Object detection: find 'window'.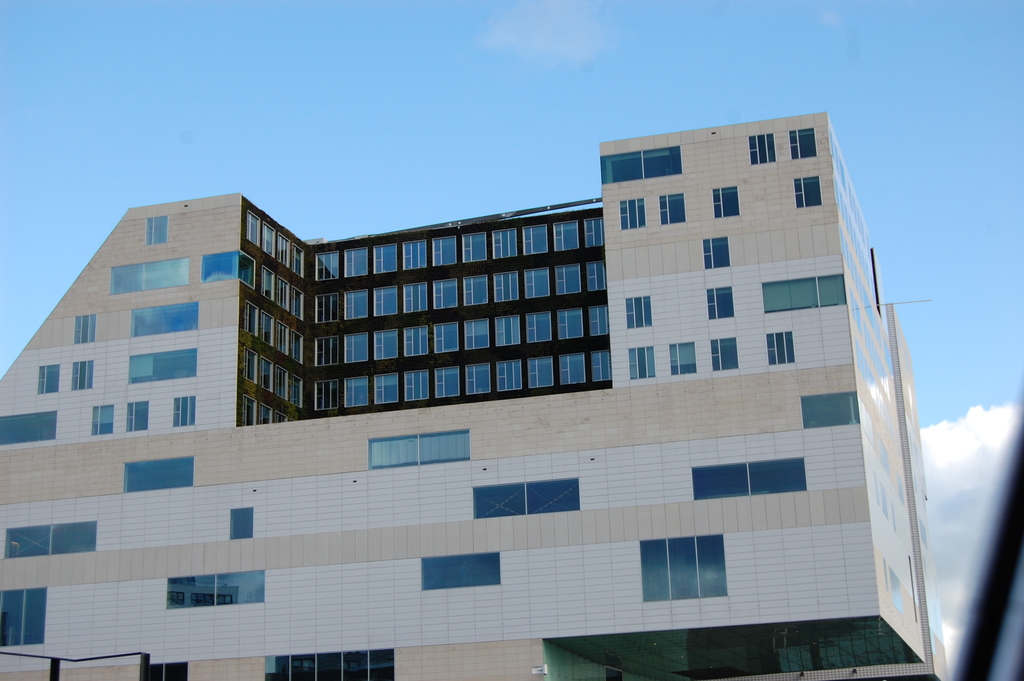
<region>70, 361, 92, 393</region>.
